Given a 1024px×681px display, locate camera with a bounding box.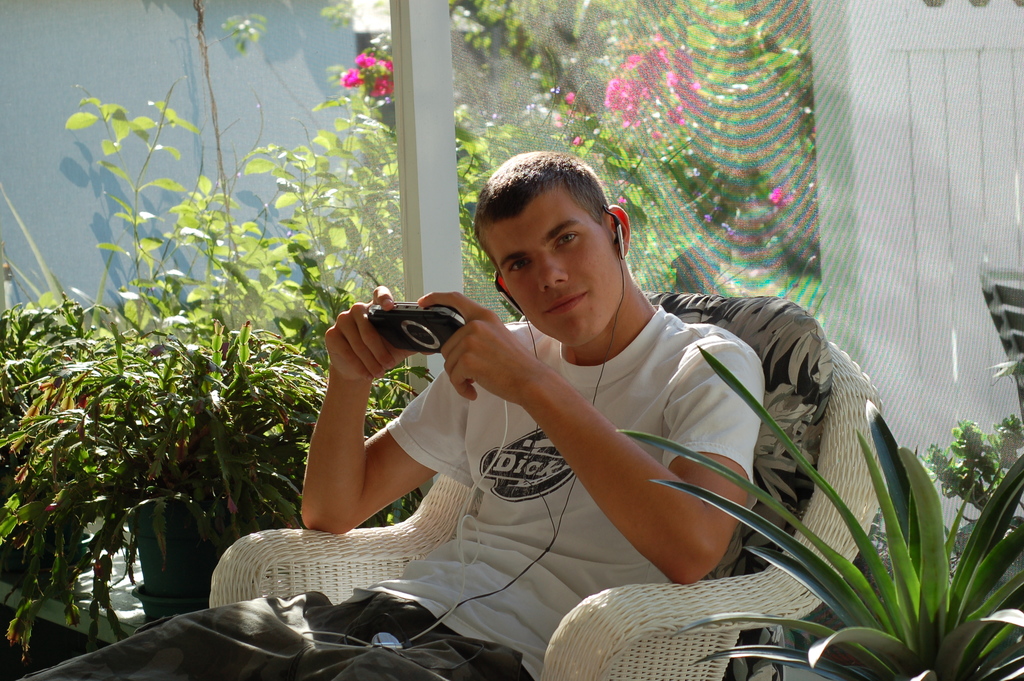
Located: pyautogui.locateOnScreen(365, 304, 470, 356).
